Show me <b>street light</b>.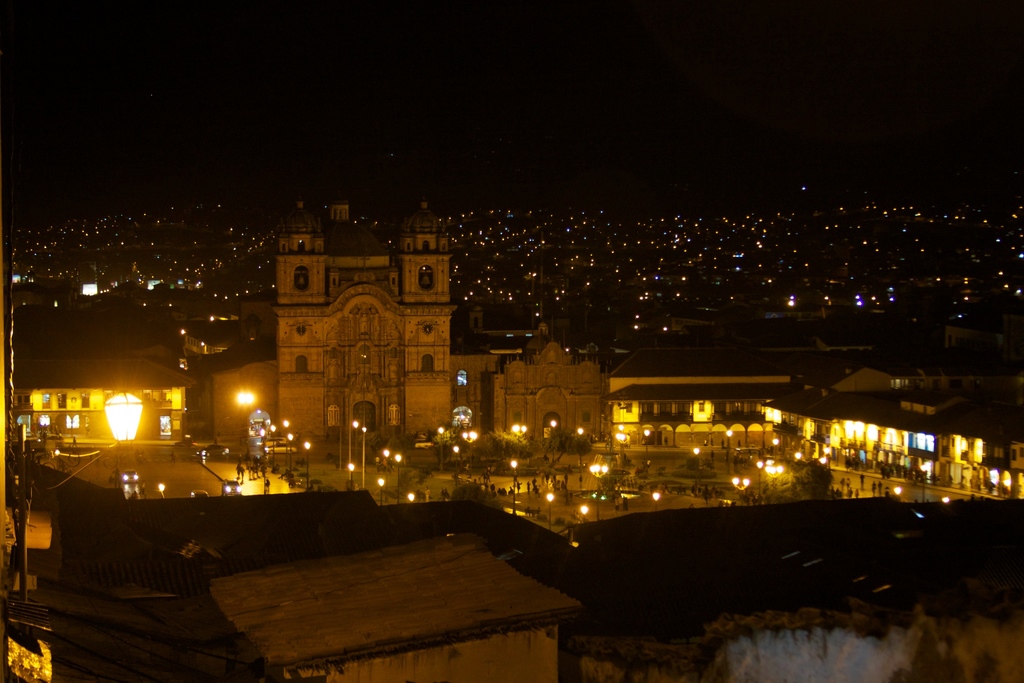
<b>street light</b> is here: bbox(588, 463, 610, 522).
